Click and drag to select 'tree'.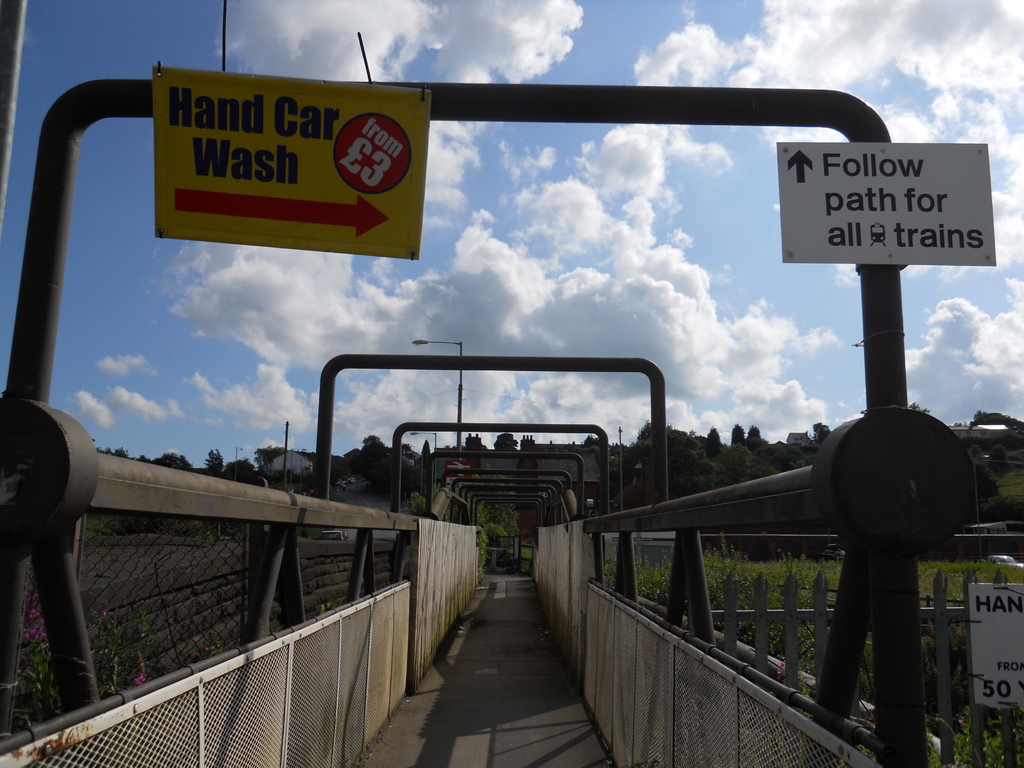
Selection: [911, 399, 938, 416].
